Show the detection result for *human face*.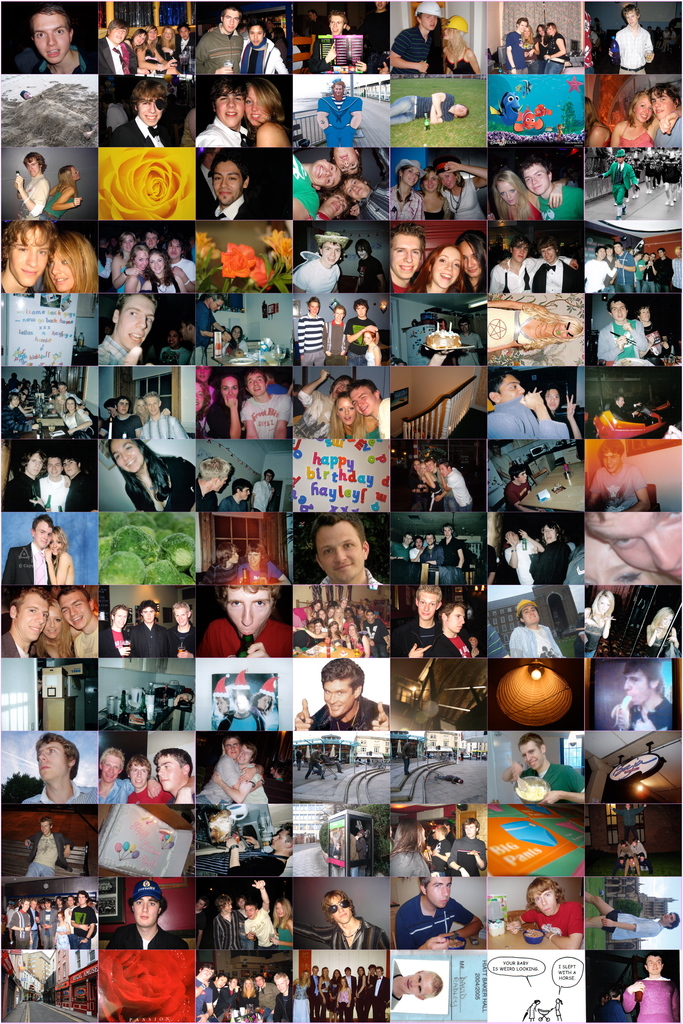
crop(494, 179, 518, 207).
